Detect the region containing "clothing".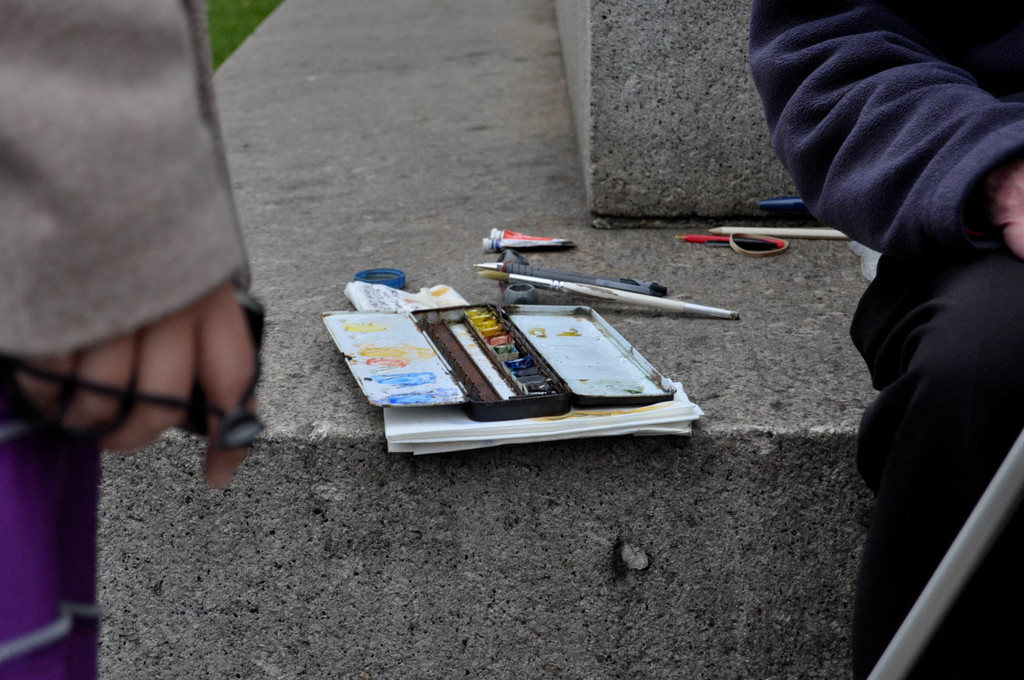
<bbox>757, 0, 1023, 679</bbox>.
